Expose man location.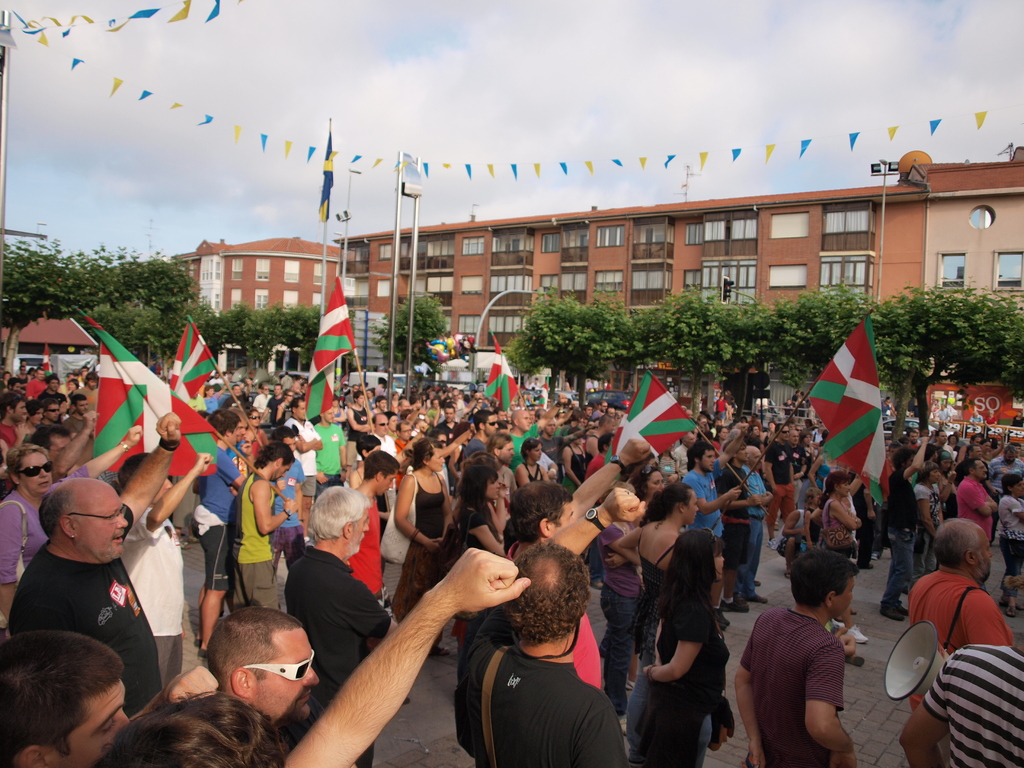
Exposed at <bbox>534, 415, 592, 470</bbox>.
